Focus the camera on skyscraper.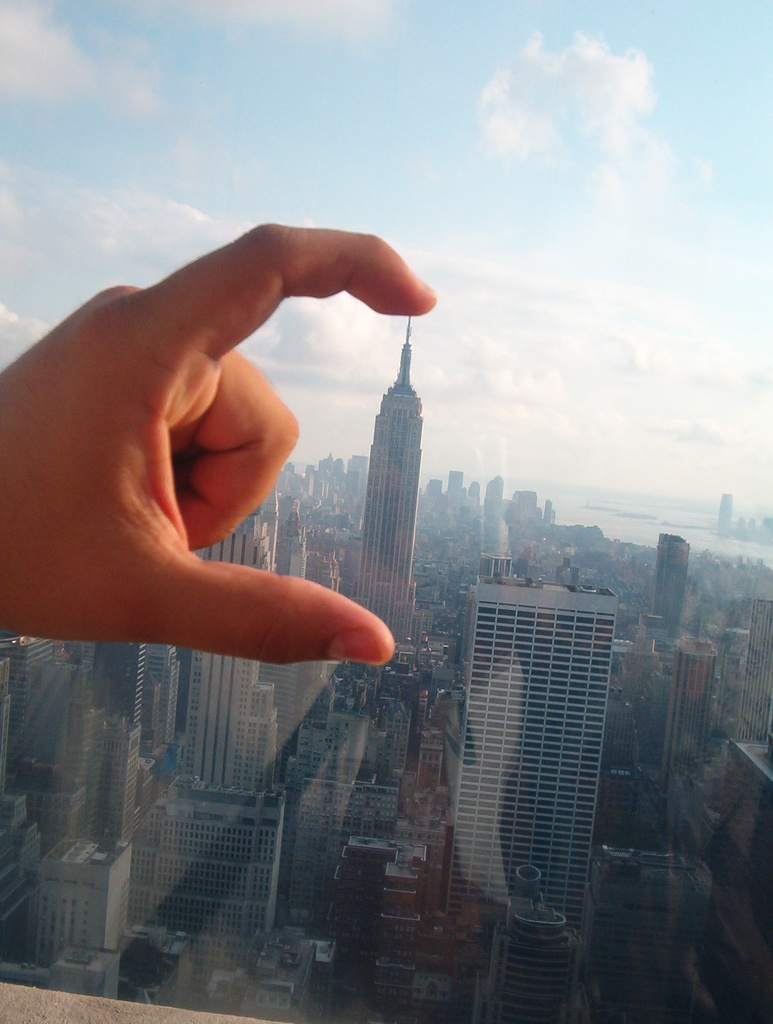
Focus region: box=[692, 721, 772, 1021].
